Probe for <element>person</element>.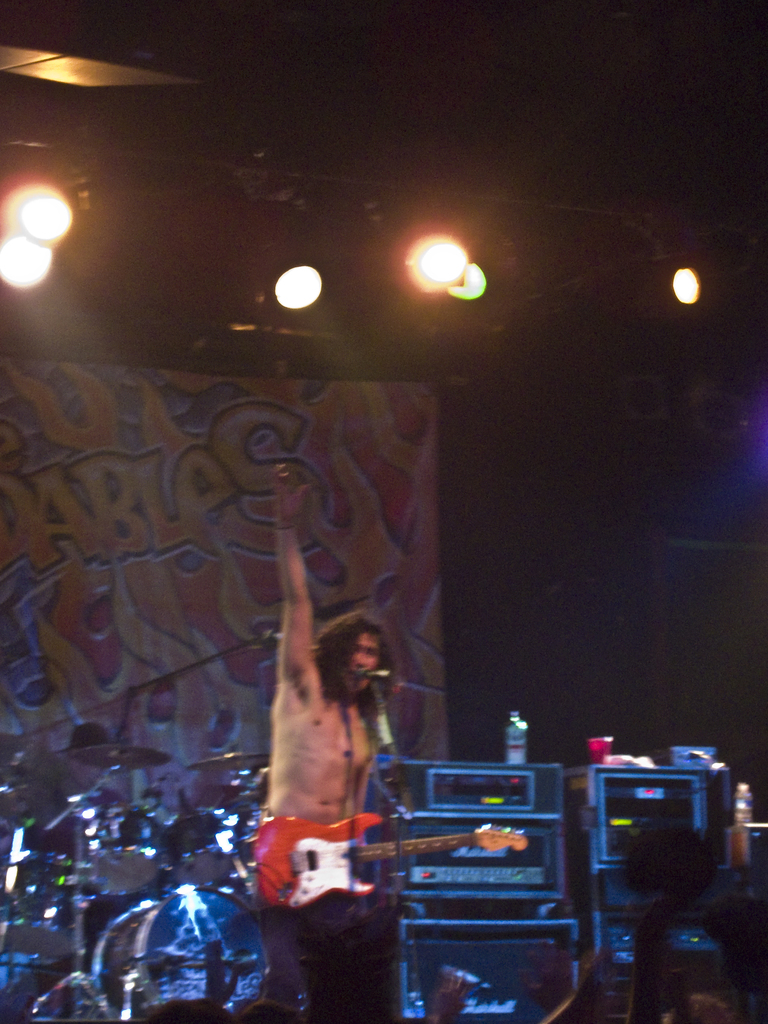
Probe result: box(260, 458, 404, 1023).
